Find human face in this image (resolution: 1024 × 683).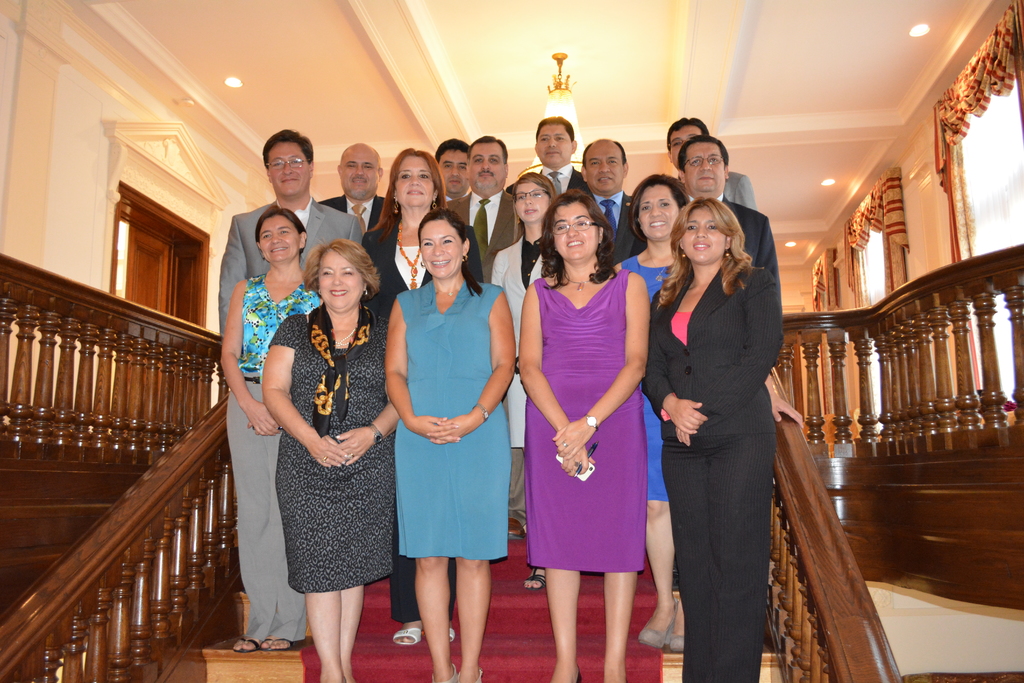
crop(686, 143, 725, 194).
